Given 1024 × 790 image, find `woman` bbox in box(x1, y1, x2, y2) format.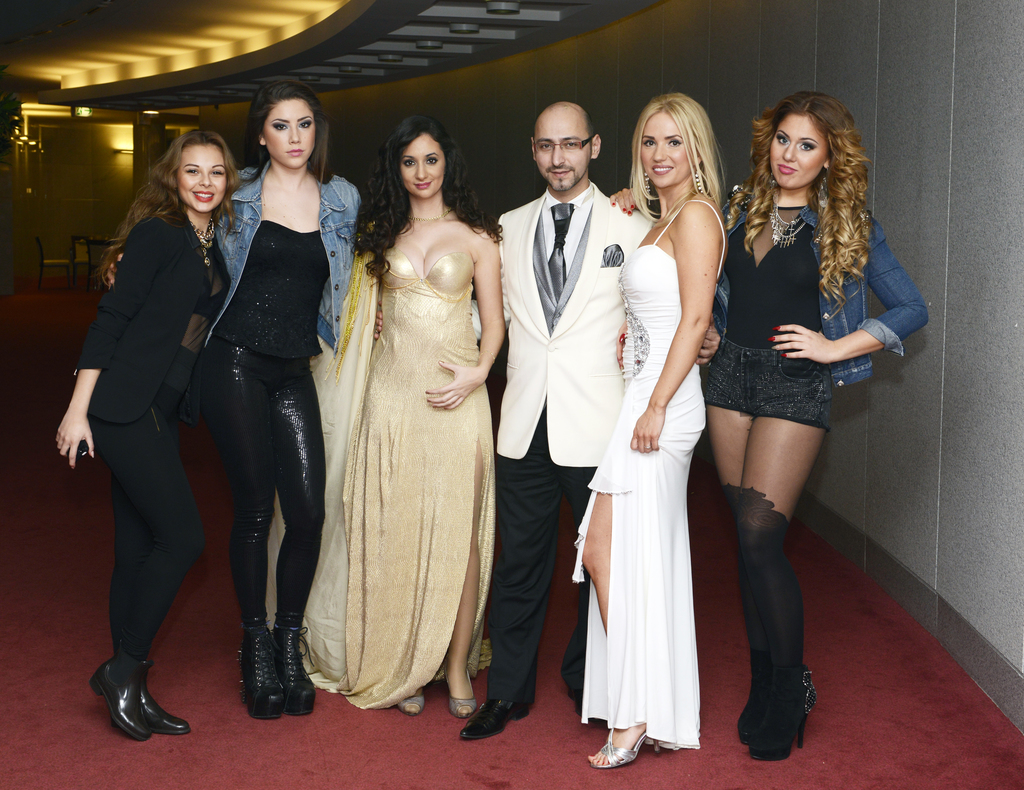
box(560, 83, 717, 762).
